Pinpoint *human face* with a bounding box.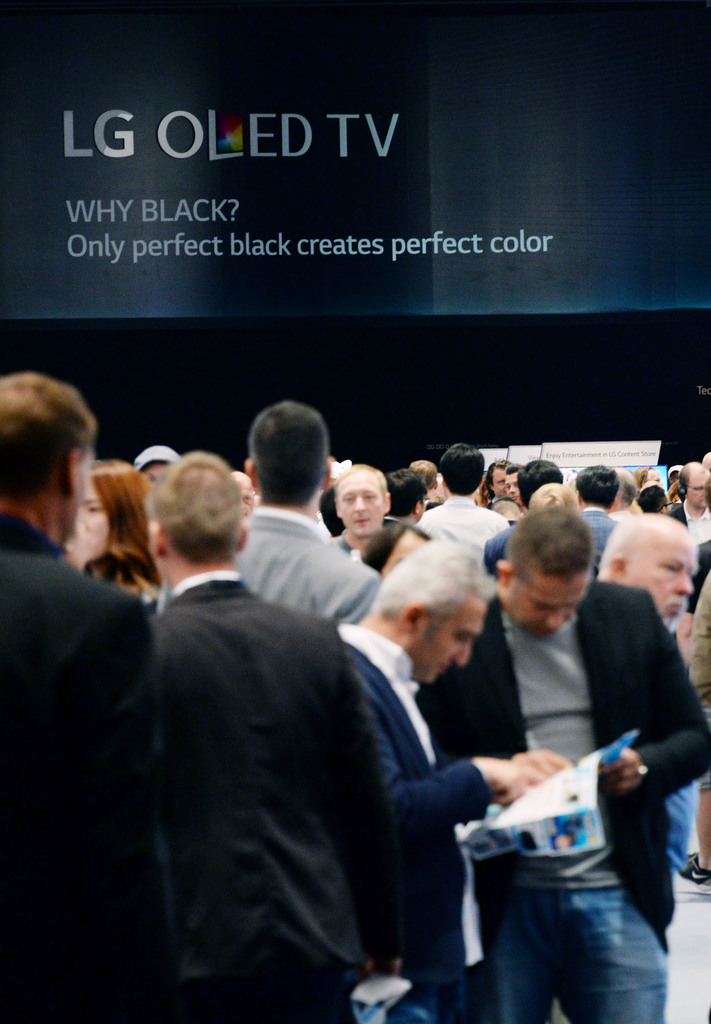
BBox(621, 535, 694, 633).
